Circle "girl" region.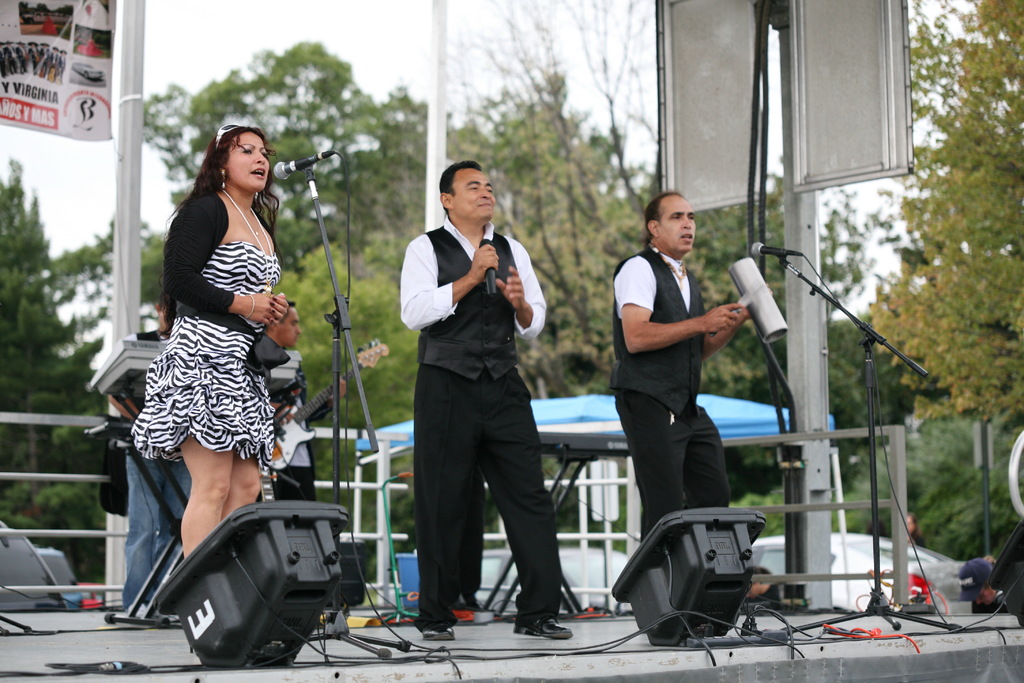
Region: 147, 109, 292, 620.
